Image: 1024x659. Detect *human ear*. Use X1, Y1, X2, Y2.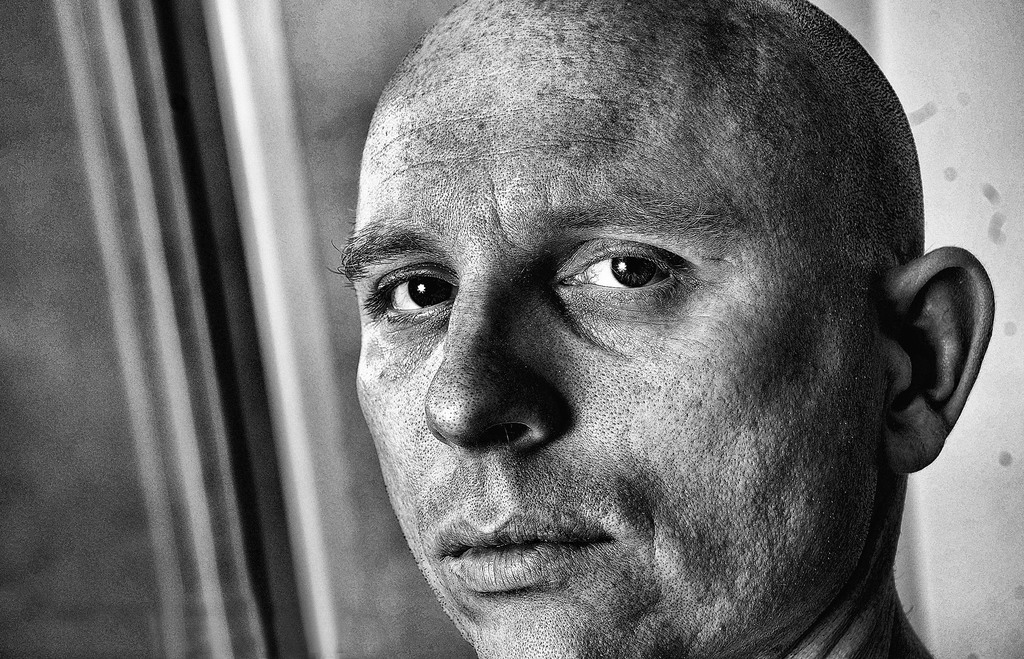
882, 245, 995, 476.
